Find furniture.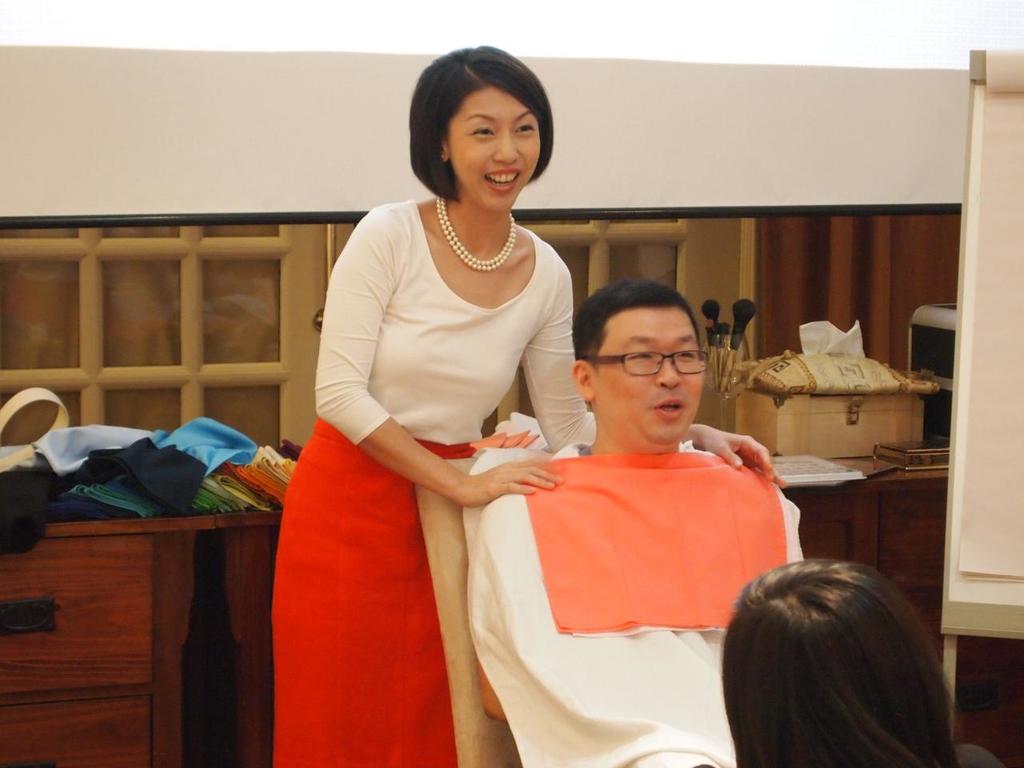
(414, 458, 521, 767).
